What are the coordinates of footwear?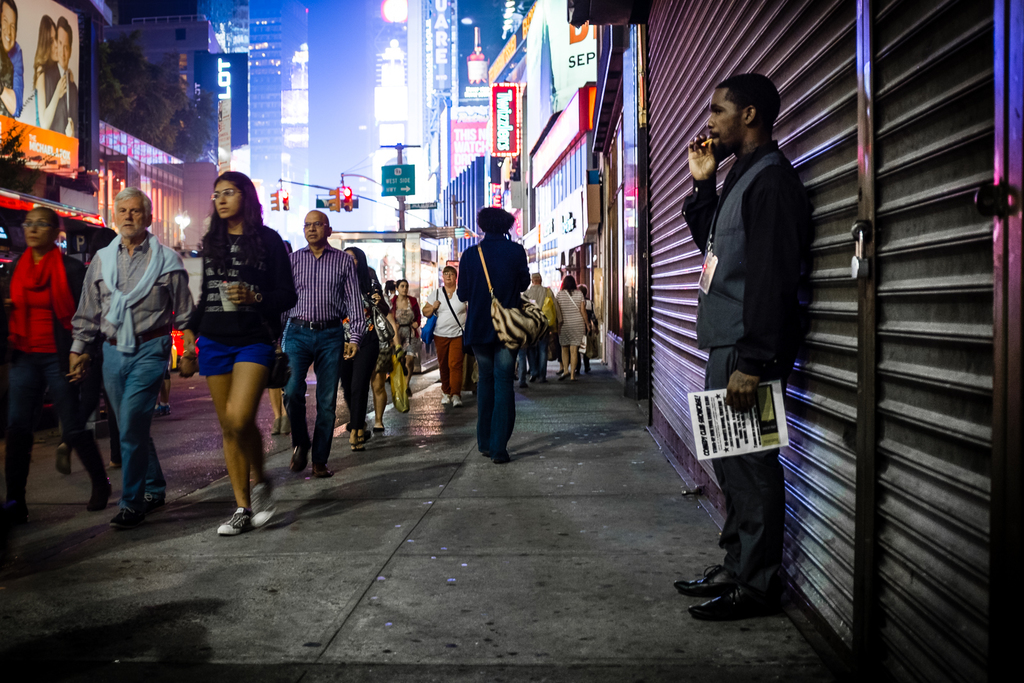
[left=689, top=560, right=771, bottom=627].
